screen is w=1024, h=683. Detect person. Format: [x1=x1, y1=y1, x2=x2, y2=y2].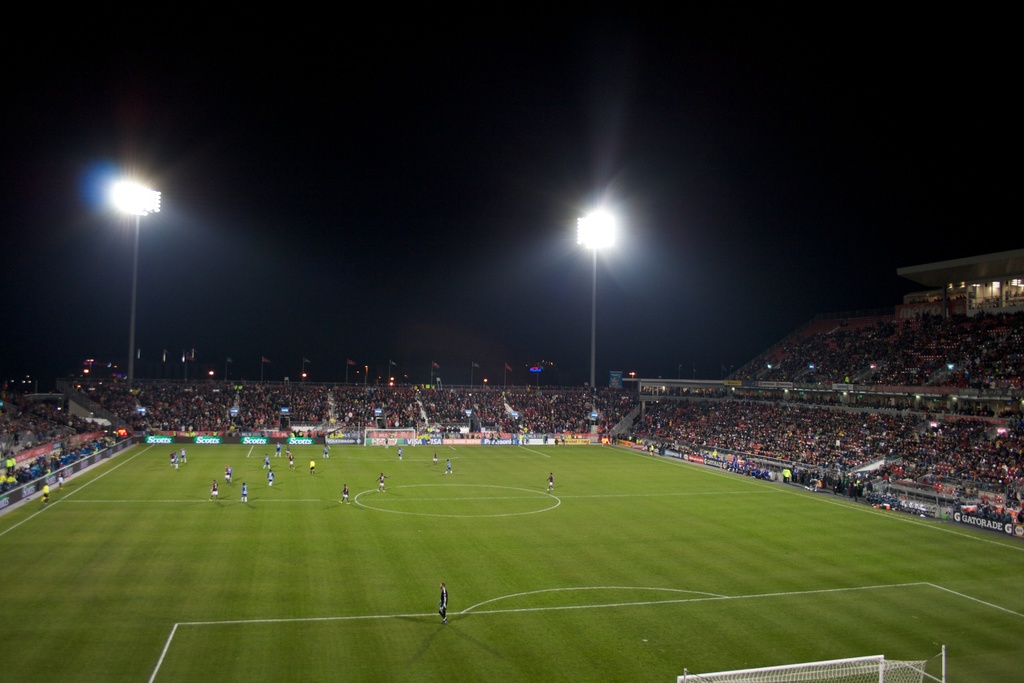
[x1=180, y1=447, x2=188, y2=462].
